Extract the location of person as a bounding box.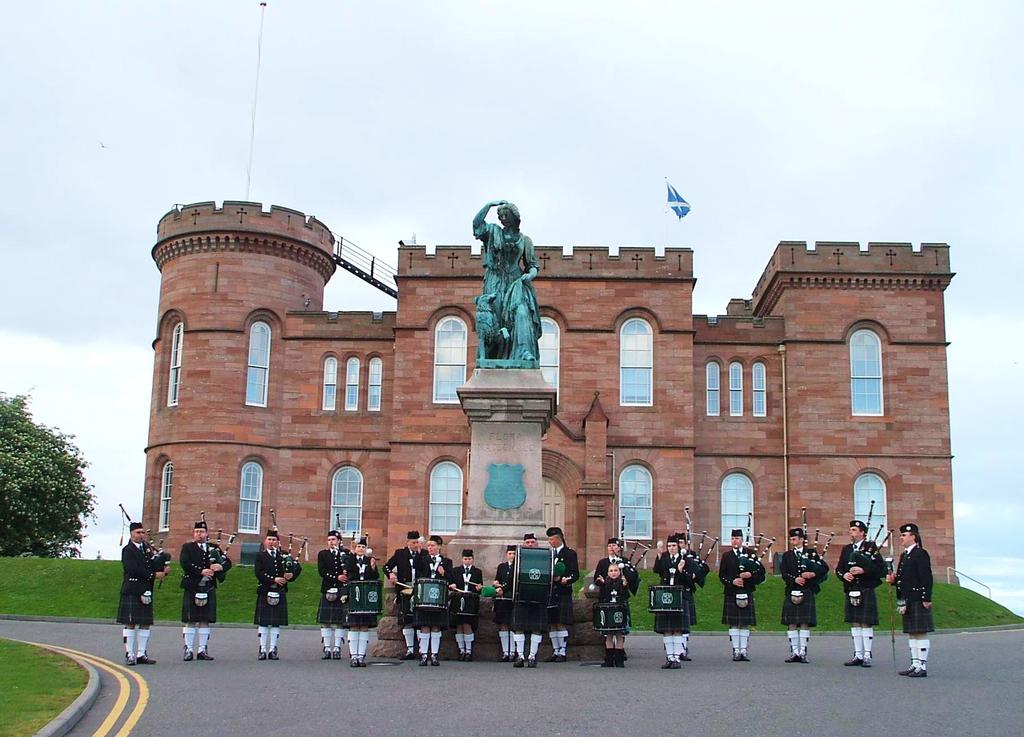
BBox(545, 524, 582, 587).
